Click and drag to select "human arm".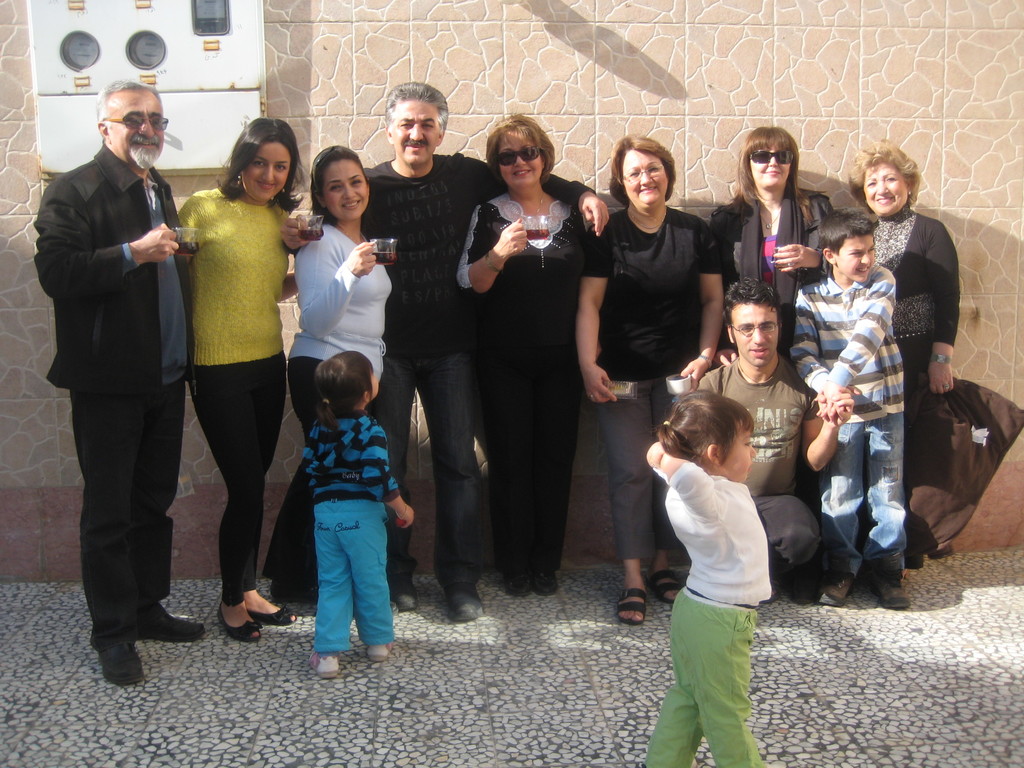
Selection: region(579, 276, 615, 405).
